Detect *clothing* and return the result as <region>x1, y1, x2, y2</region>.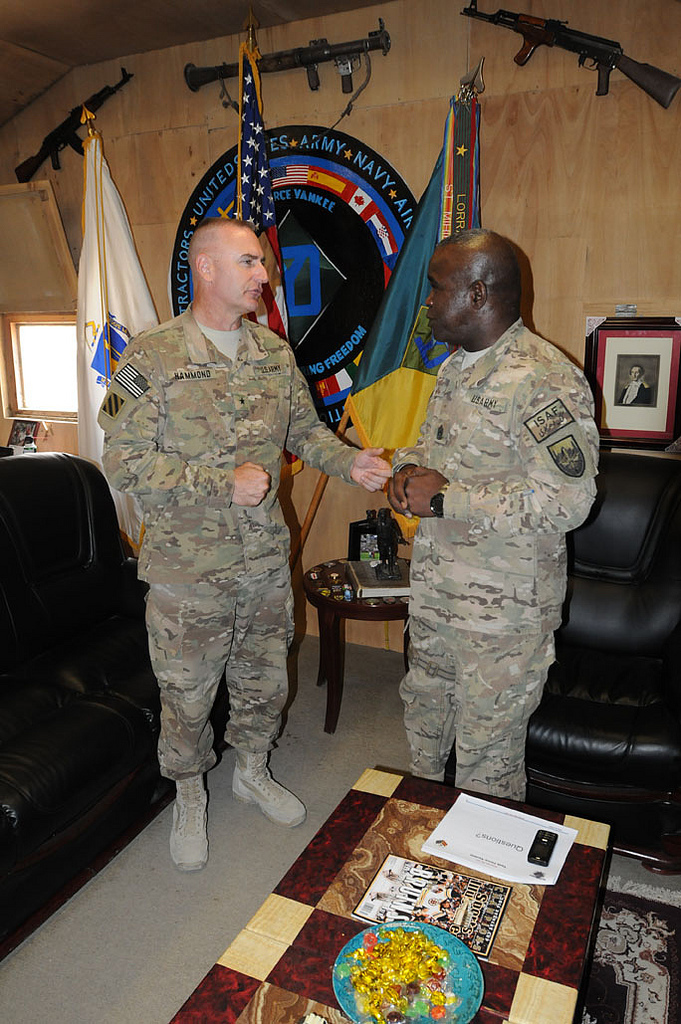
<region>618, 377, 654, 408</region>.
